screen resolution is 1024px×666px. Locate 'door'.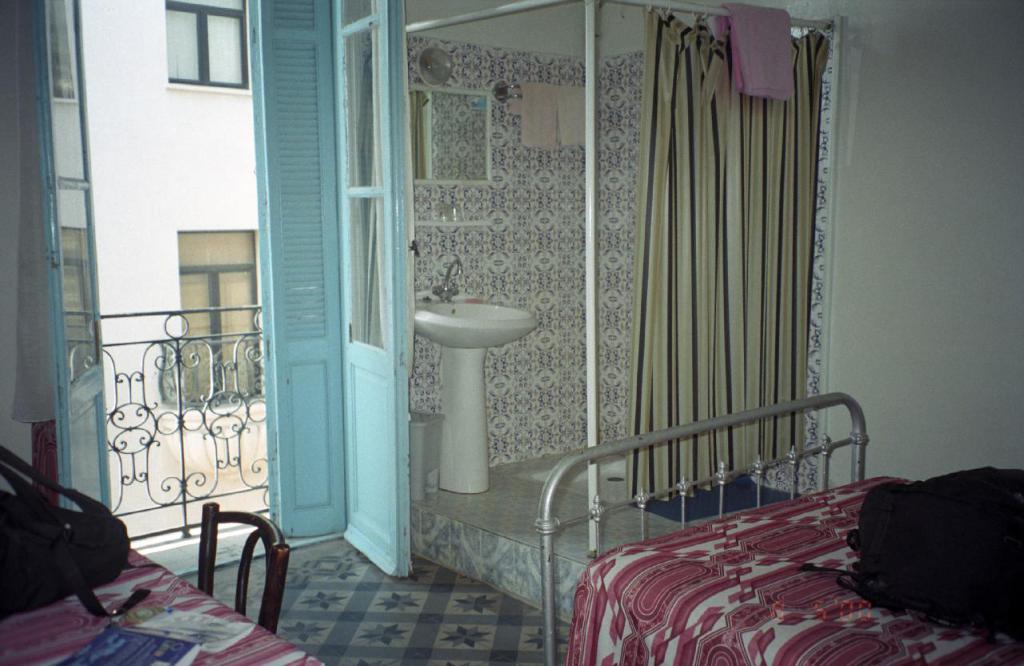
[34, 0, 115, 515].
